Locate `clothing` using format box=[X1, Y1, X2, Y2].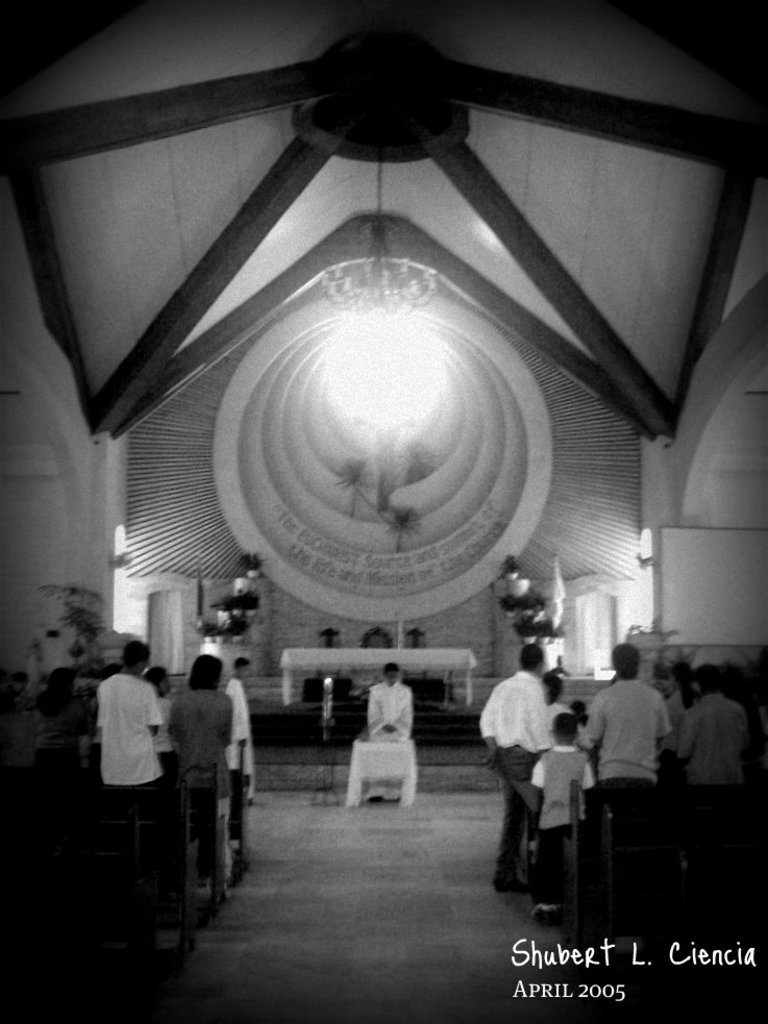
box=[366, 680, 406, 745].
